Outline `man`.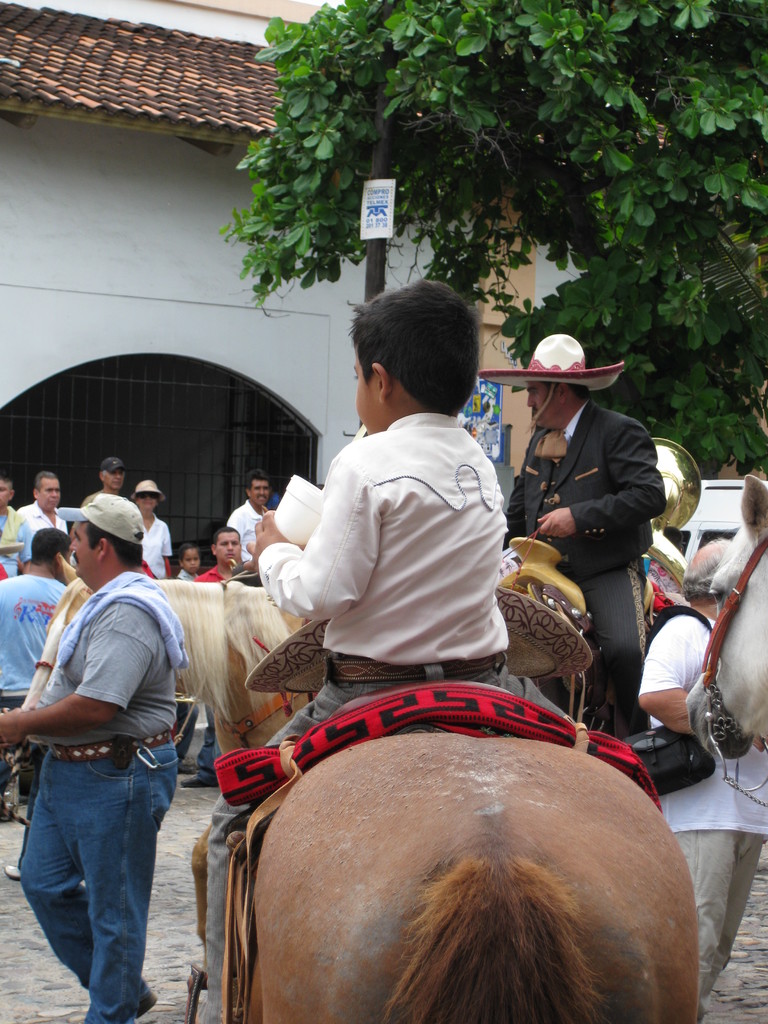
Outline: 0:471:26:580.
